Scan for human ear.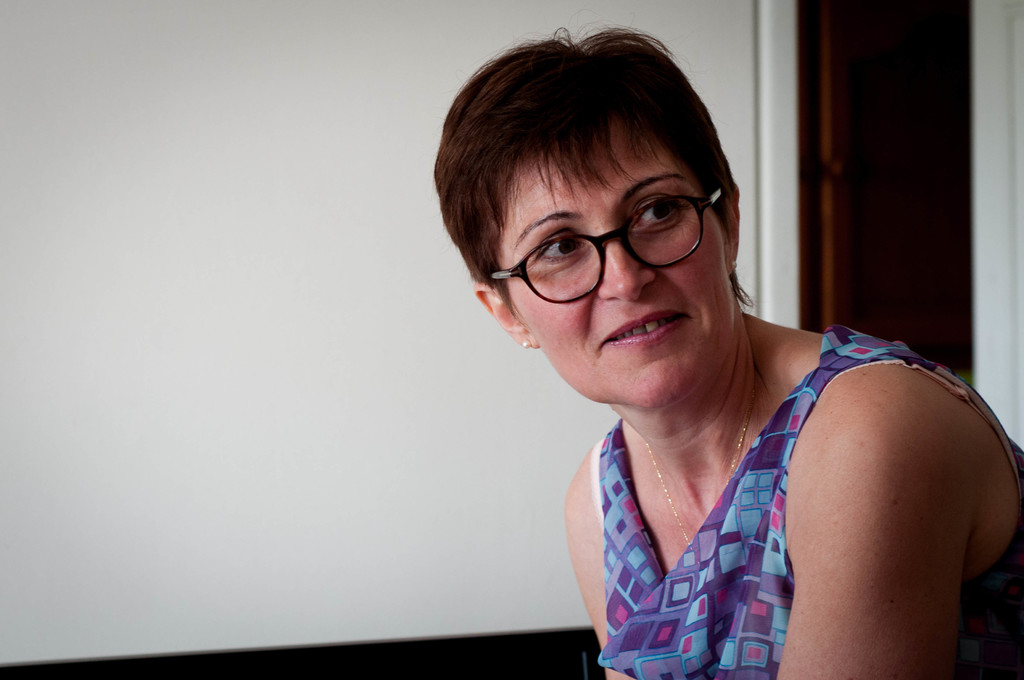
Scan result: box(720, 182, 740, 274).
